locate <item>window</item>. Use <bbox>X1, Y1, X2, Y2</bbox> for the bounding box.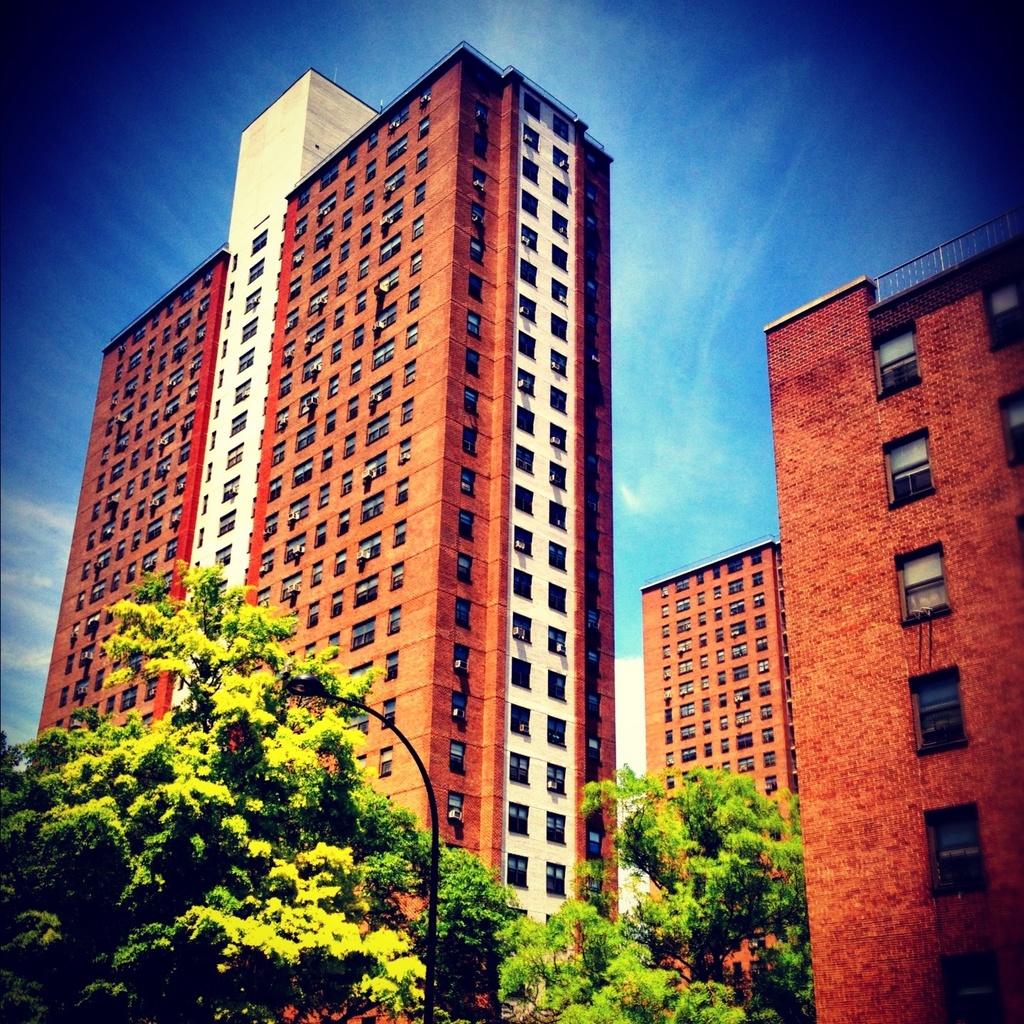
<bbox>176, 337, 186, 361</bbox>.
